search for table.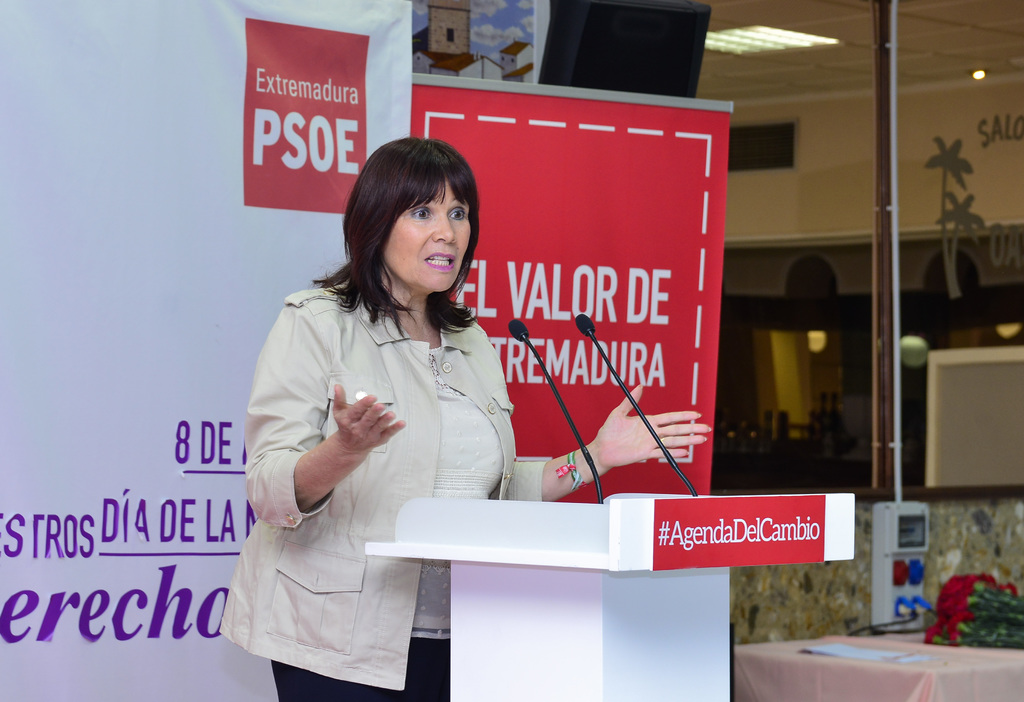
Found at [732, 623, 1022, 701].
